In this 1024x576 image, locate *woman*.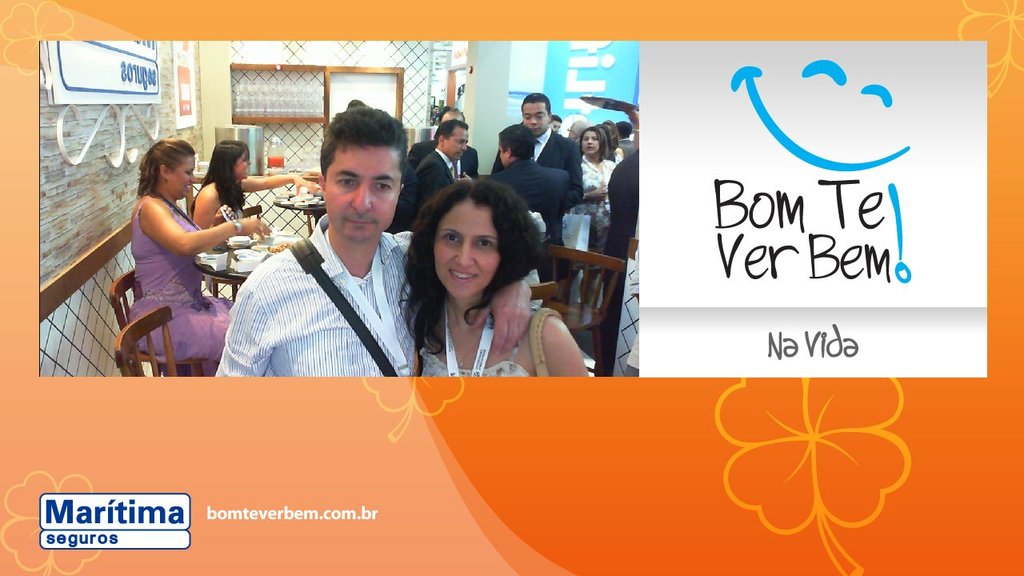
Bounding box: (x1=190, y1=138, x2=318, y2=253).
